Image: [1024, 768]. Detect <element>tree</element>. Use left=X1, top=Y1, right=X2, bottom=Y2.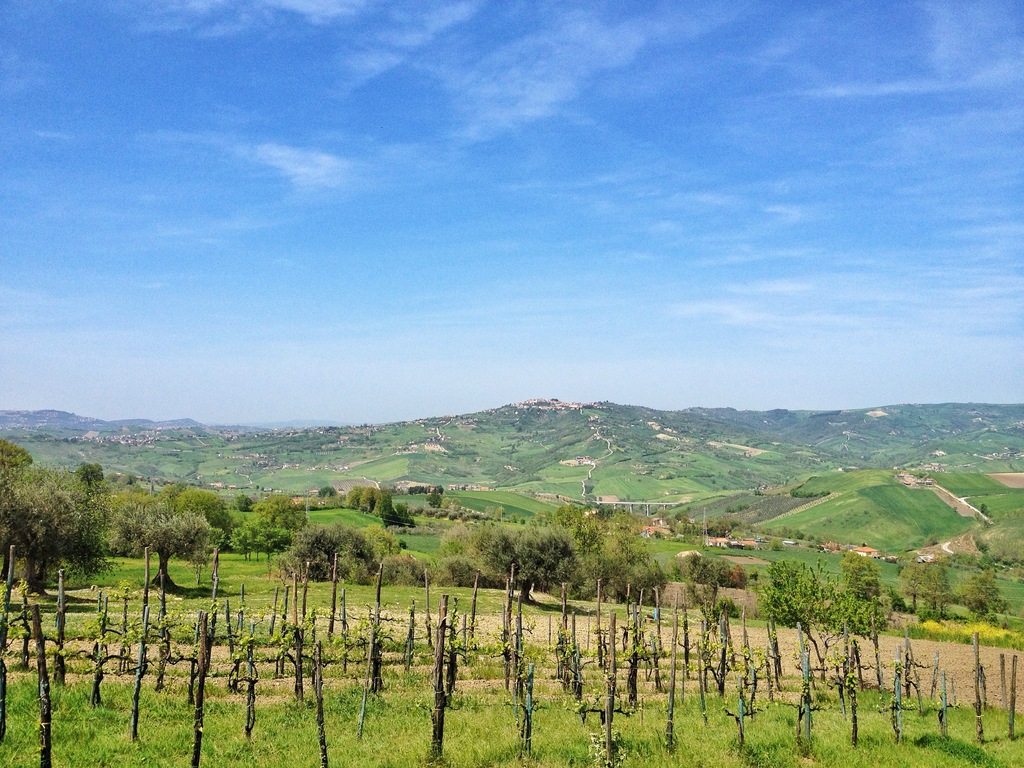
left=835, top=545, right=880, bottom=598.
